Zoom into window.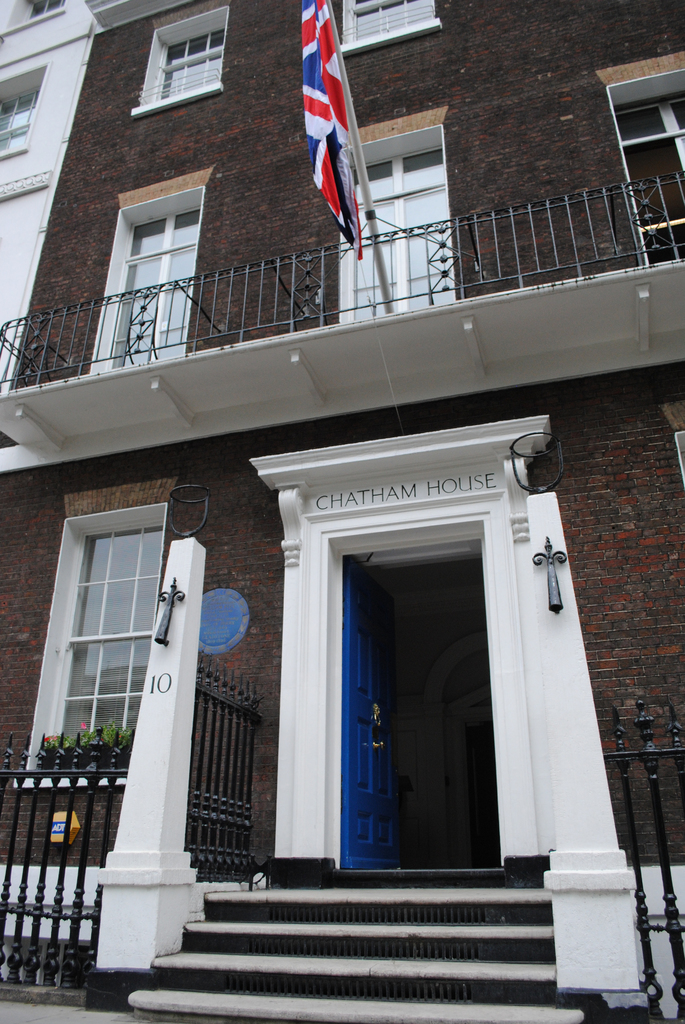
Zoom target: x1=333 y1=118 x2=443 y2=323.
